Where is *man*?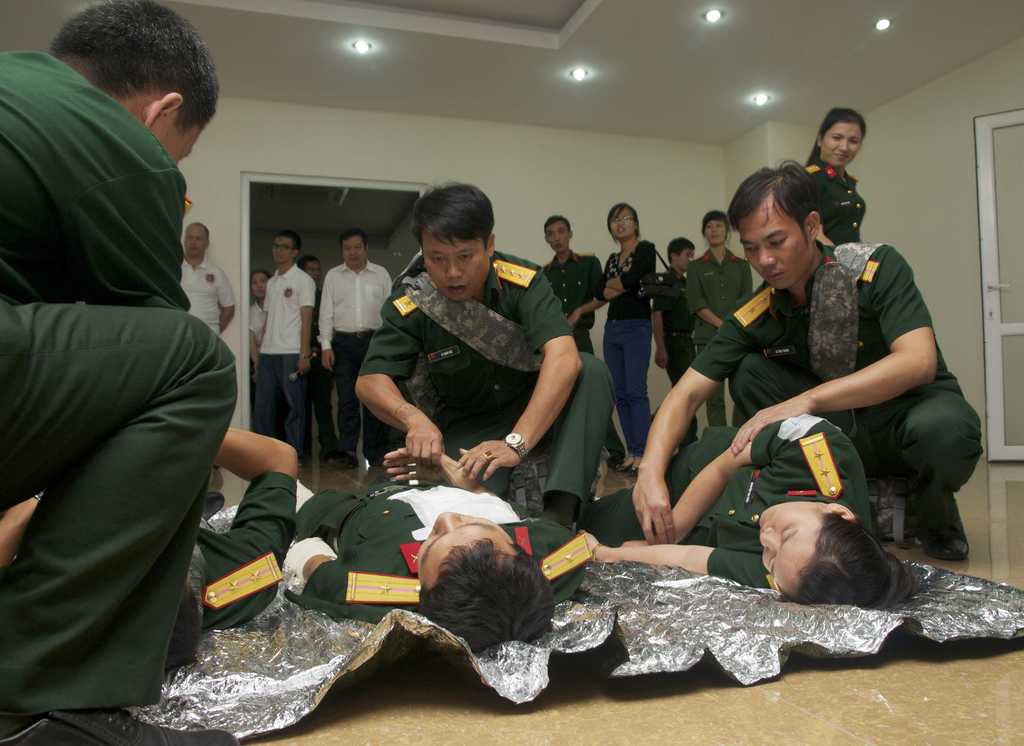
bbox=(353, 183, 614, 534).
